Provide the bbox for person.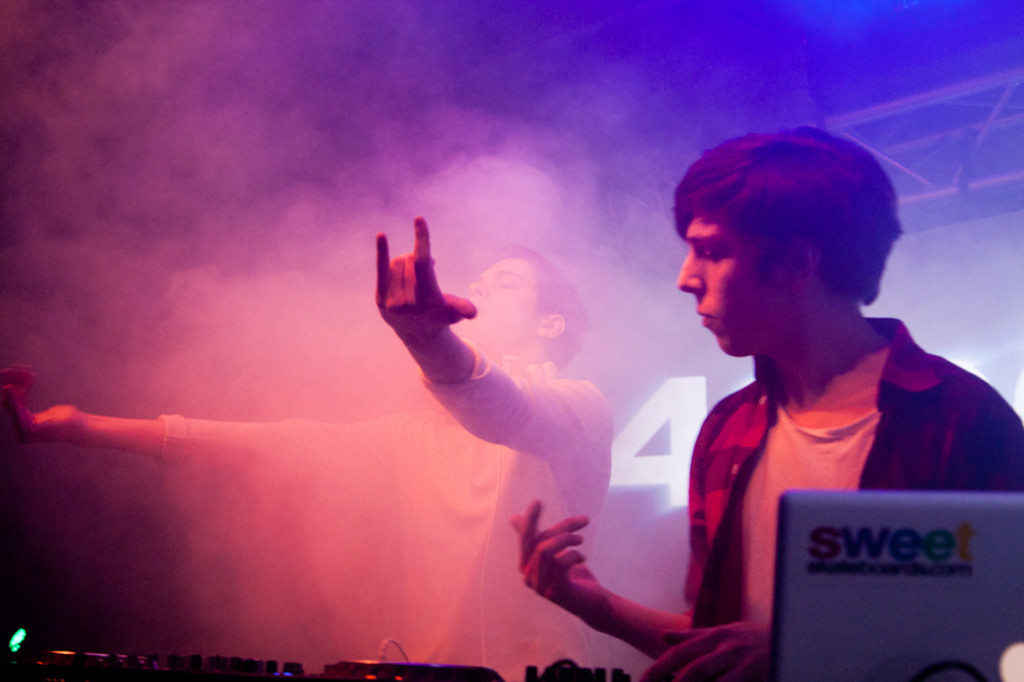
crop(511, 117, 1023, 681).
